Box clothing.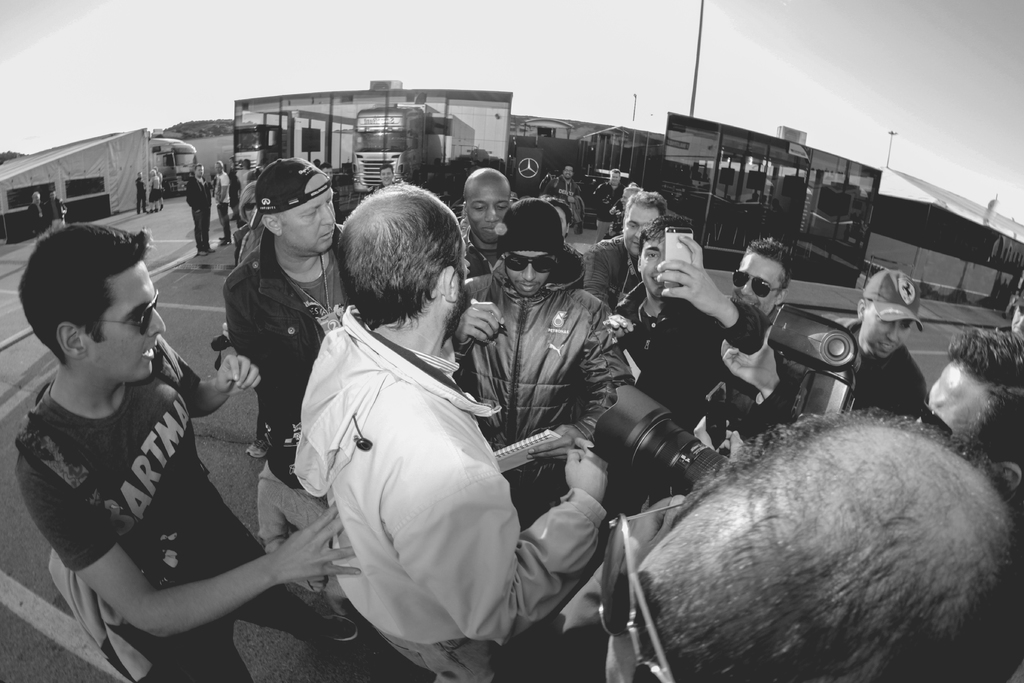
detection(229, 224, 367, 511).
